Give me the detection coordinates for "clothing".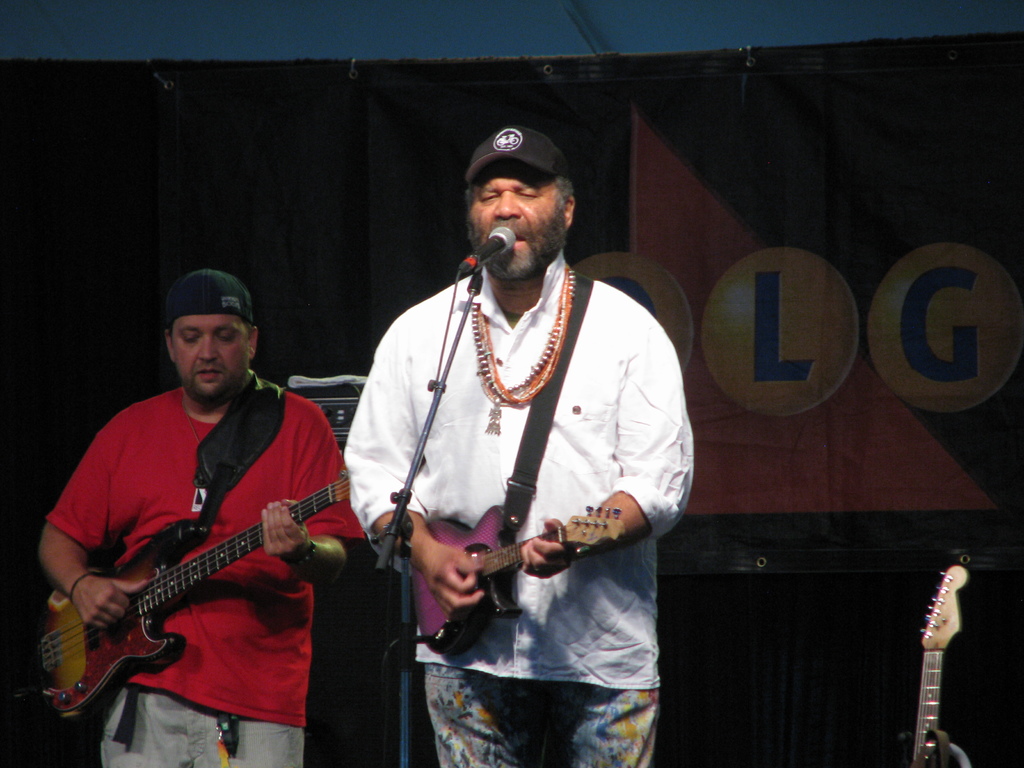
(40, 383, 349, 767).
